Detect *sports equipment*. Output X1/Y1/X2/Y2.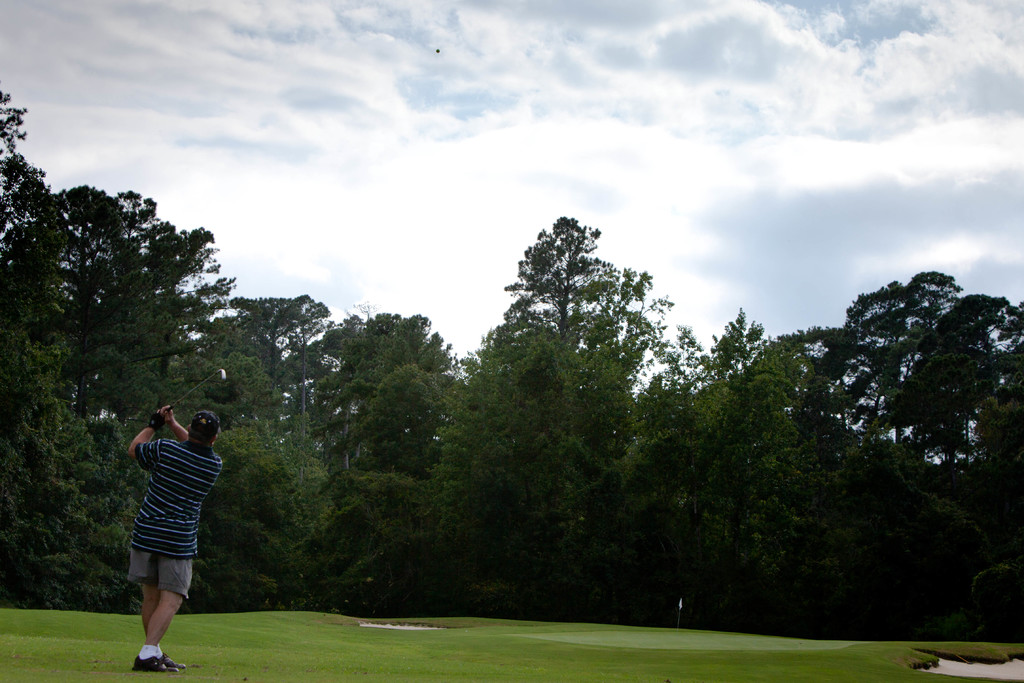
161/364/227/411.
